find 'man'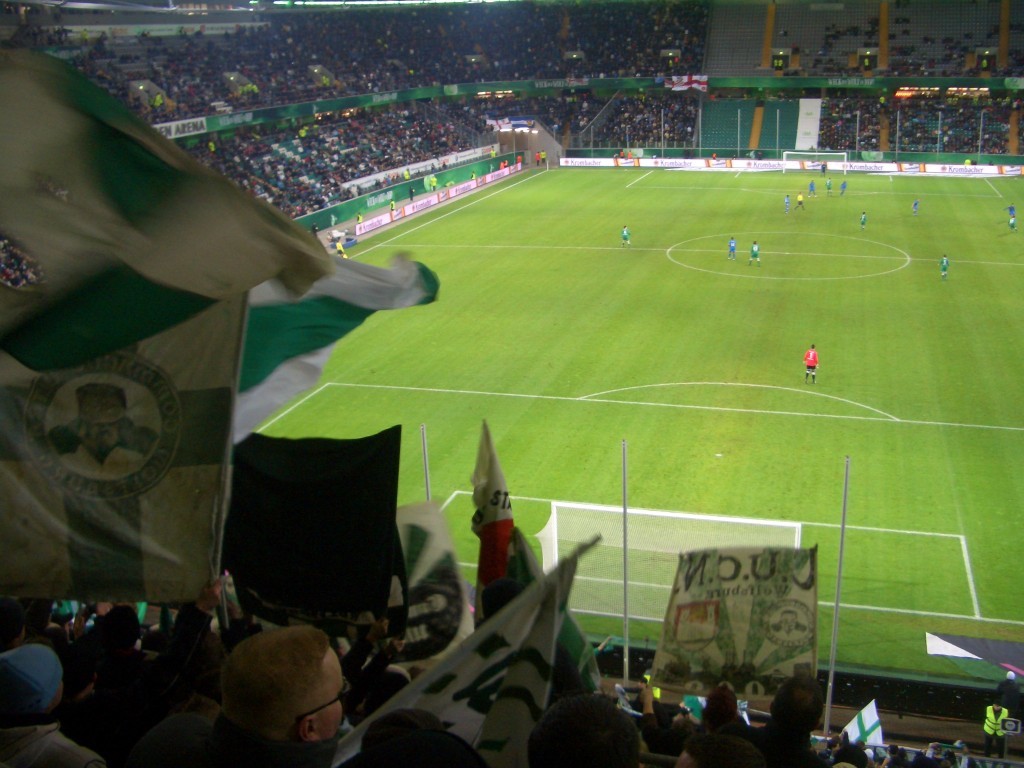
bbox=[911, 196, 919, 213]
